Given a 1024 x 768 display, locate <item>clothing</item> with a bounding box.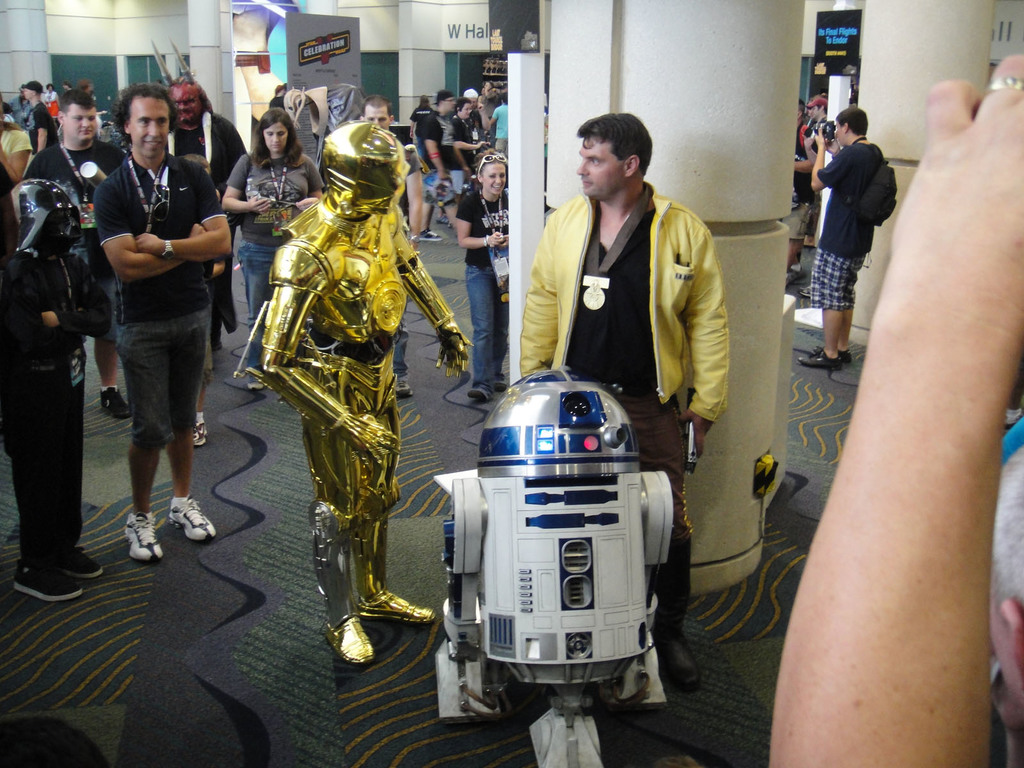
Located: left=502, top=180, right=717, bottom=419.
